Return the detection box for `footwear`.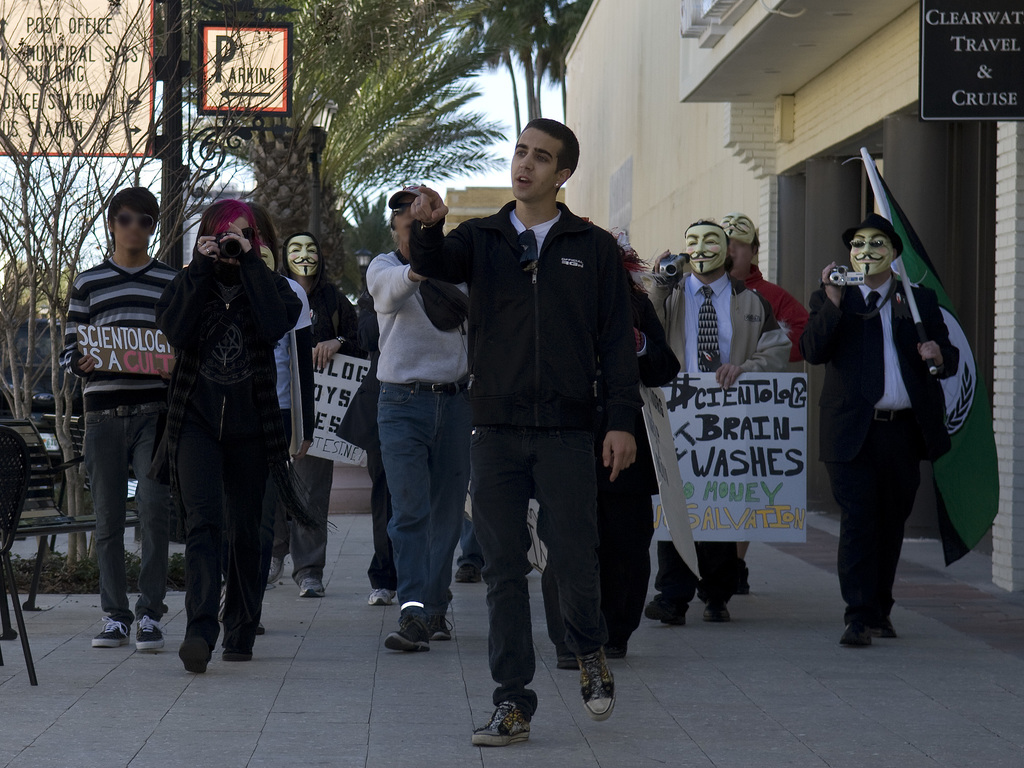
[179, 636, 214, 675].
